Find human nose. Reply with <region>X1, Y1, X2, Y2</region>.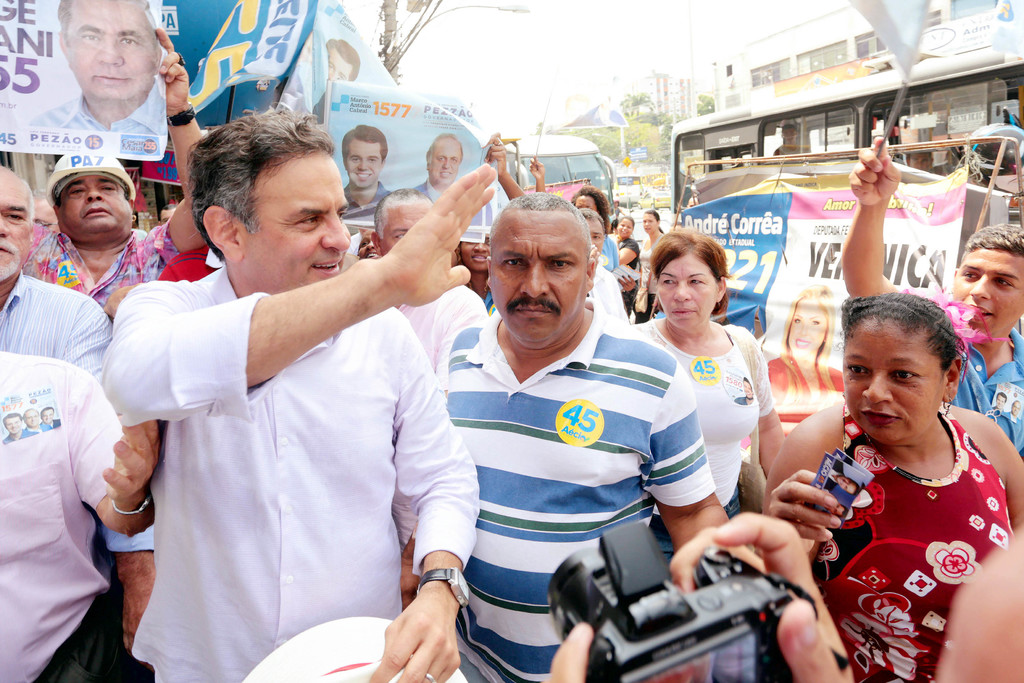
<region>102, 40, 124, 62</region>.
